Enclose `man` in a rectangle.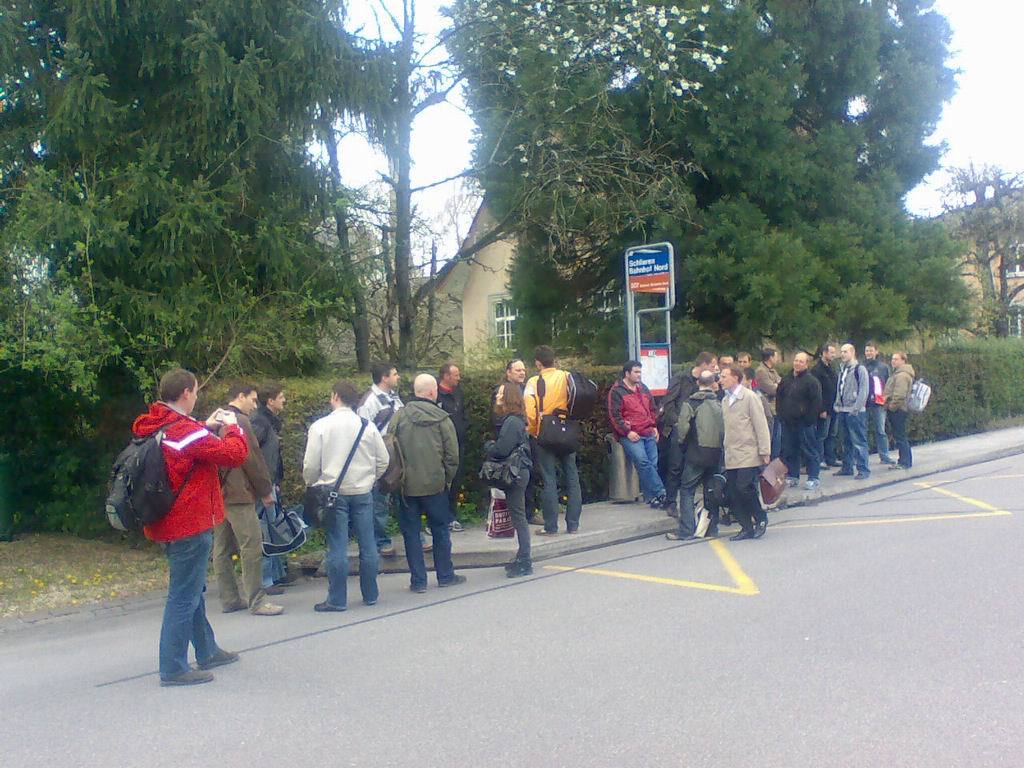
429:362:459:535.
